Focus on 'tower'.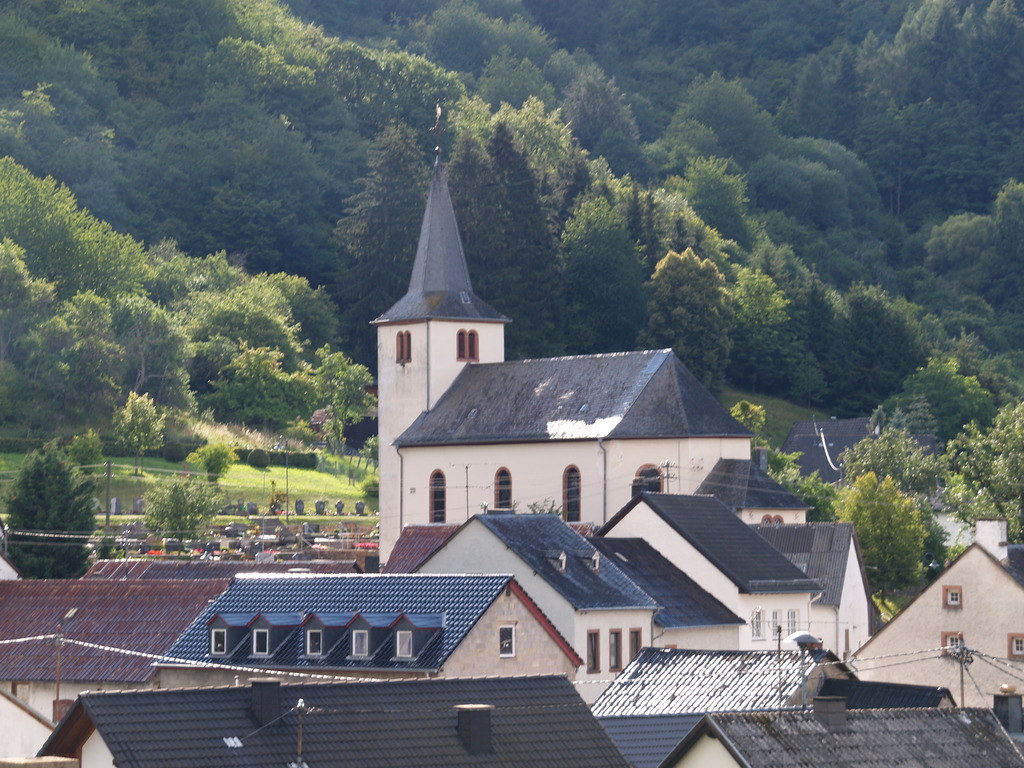
Focused at <bbox>367, 147, 508, 568</bbox>.
